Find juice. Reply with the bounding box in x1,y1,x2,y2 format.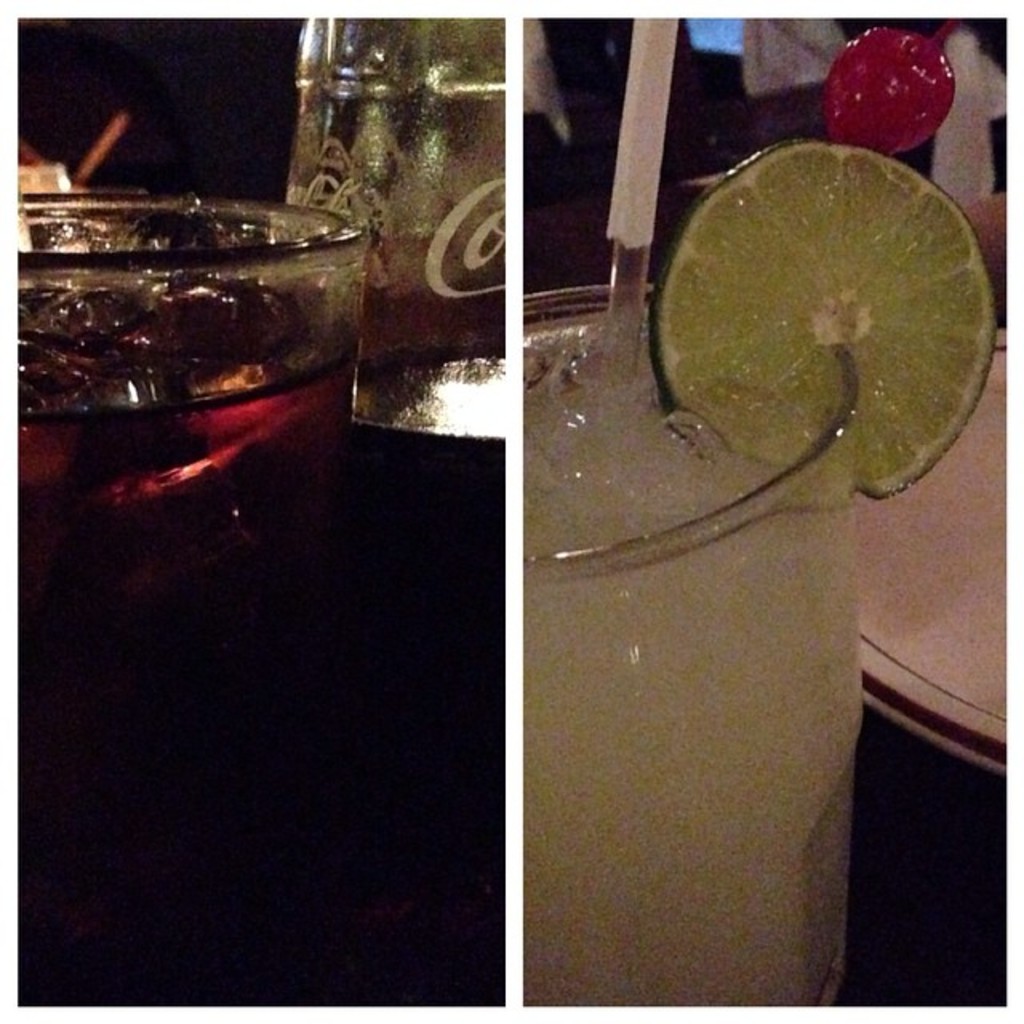
0,267,357,1022.
